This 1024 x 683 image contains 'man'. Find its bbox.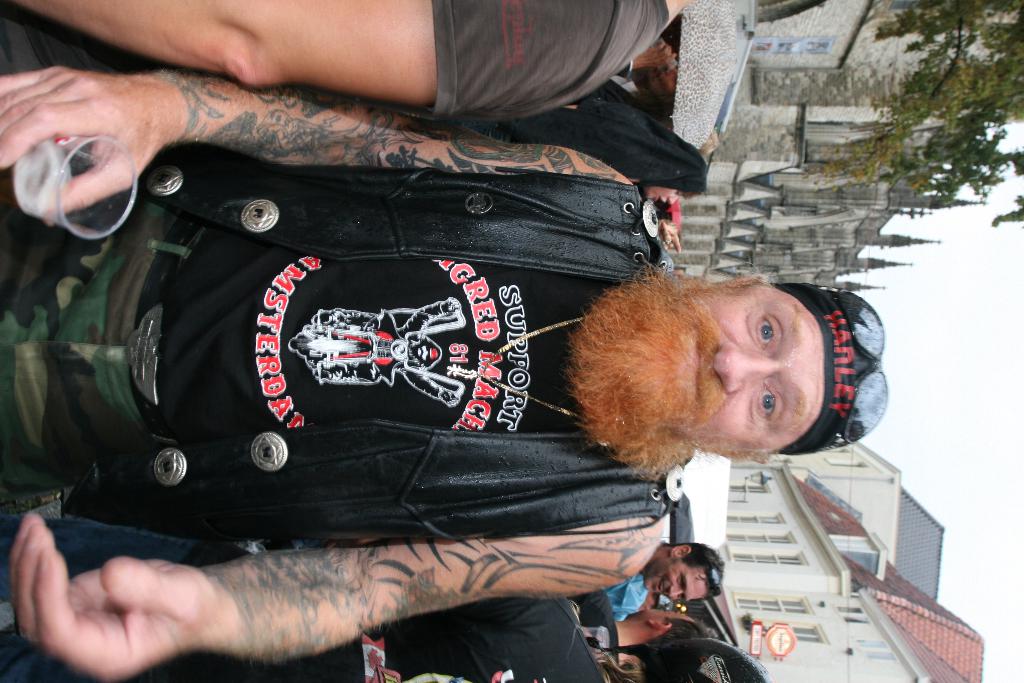
bbox=(14, 0, 703, 122).
